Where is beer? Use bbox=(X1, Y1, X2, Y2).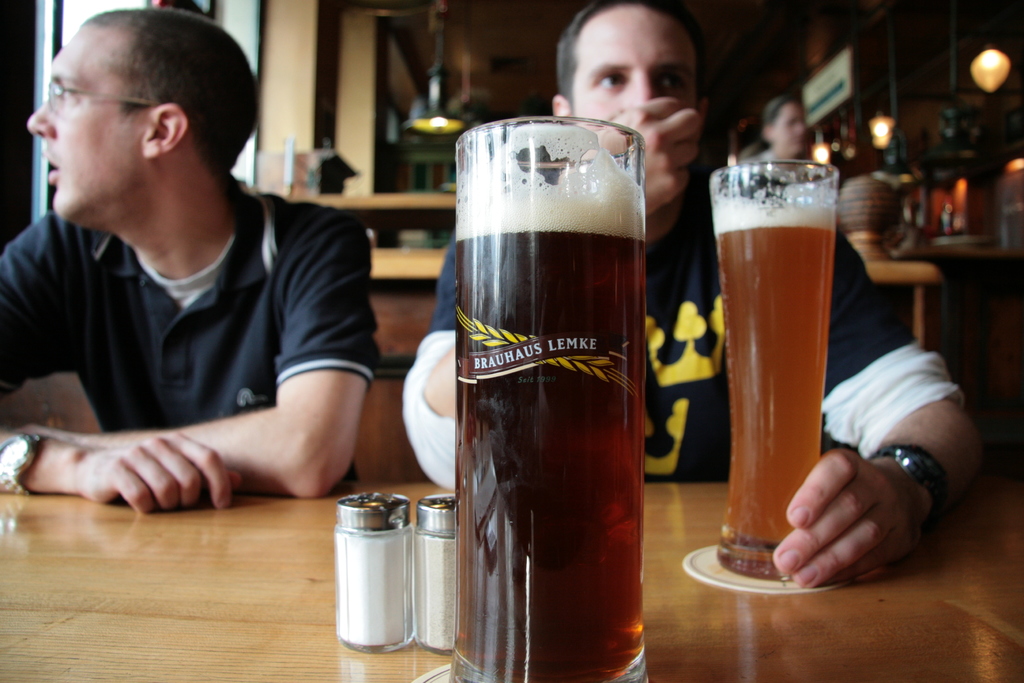
bbox=(715, 160, 839, 578).
